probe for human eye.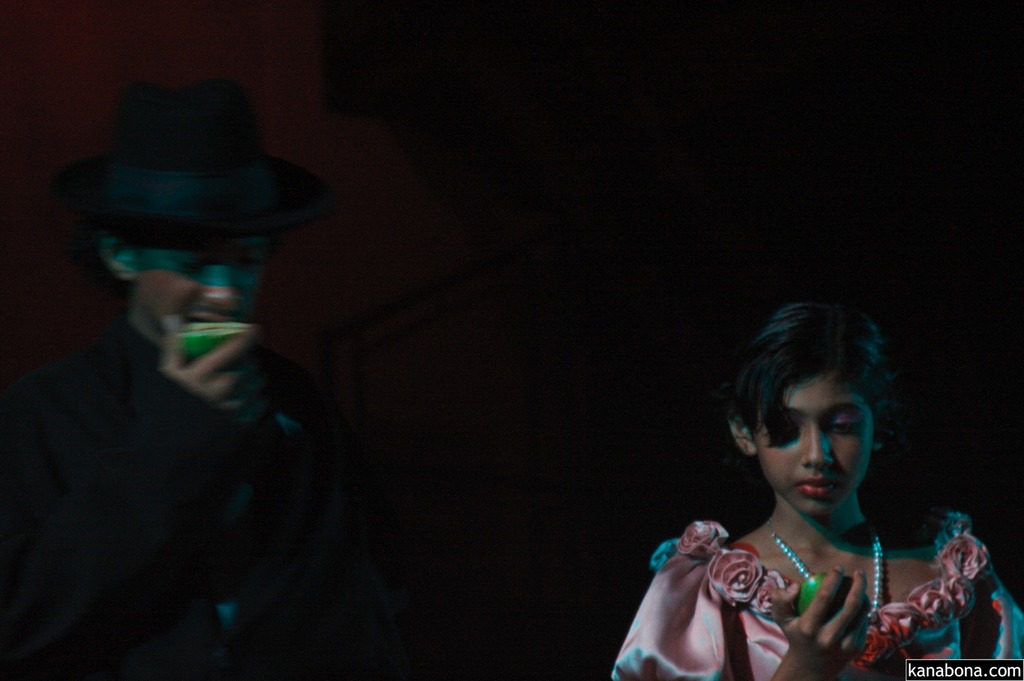
Probe result: (172, 251, 202, 272).
